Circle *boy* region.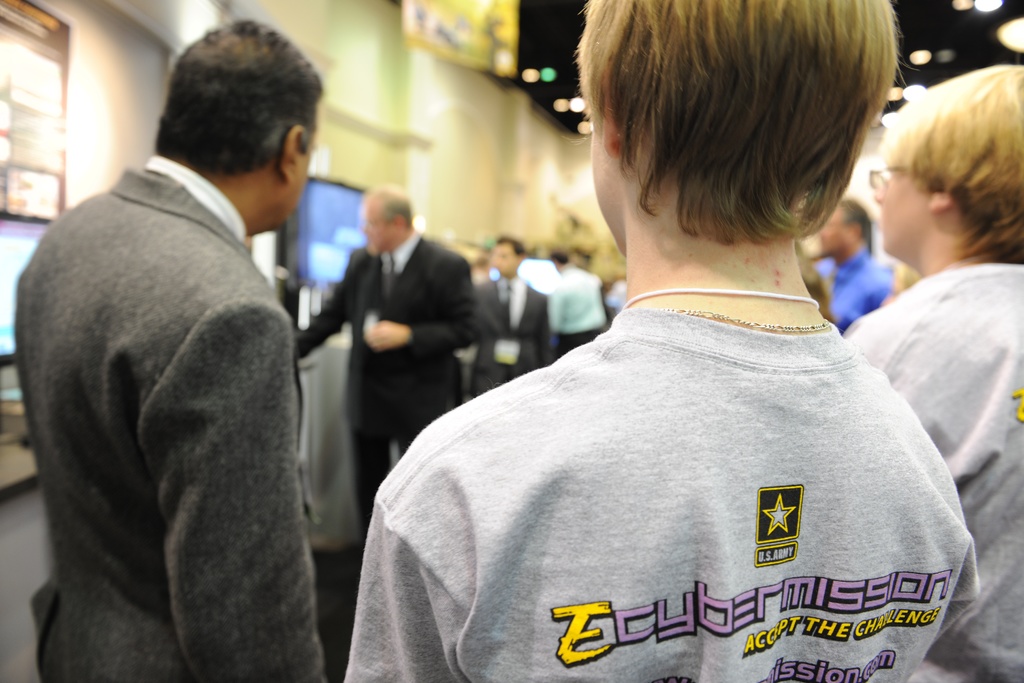
Region: bbox=(845, 65, 1023, 682).
